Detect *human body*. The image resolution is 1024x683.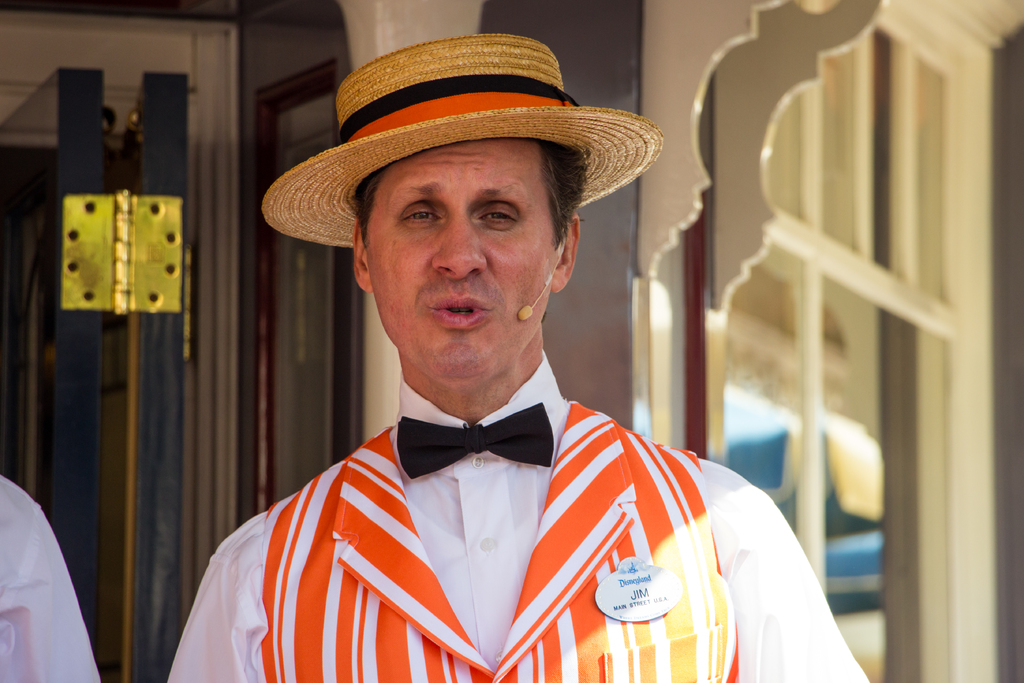
locate(0, 461, 99, 682).
